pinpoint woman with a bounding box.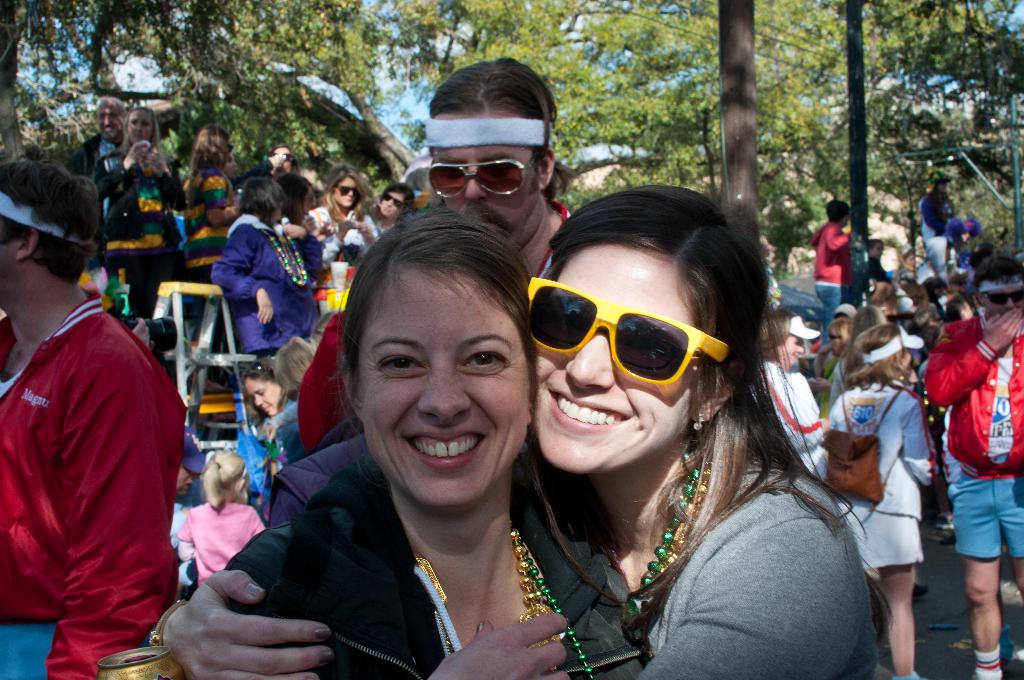
825,307,884,398.
